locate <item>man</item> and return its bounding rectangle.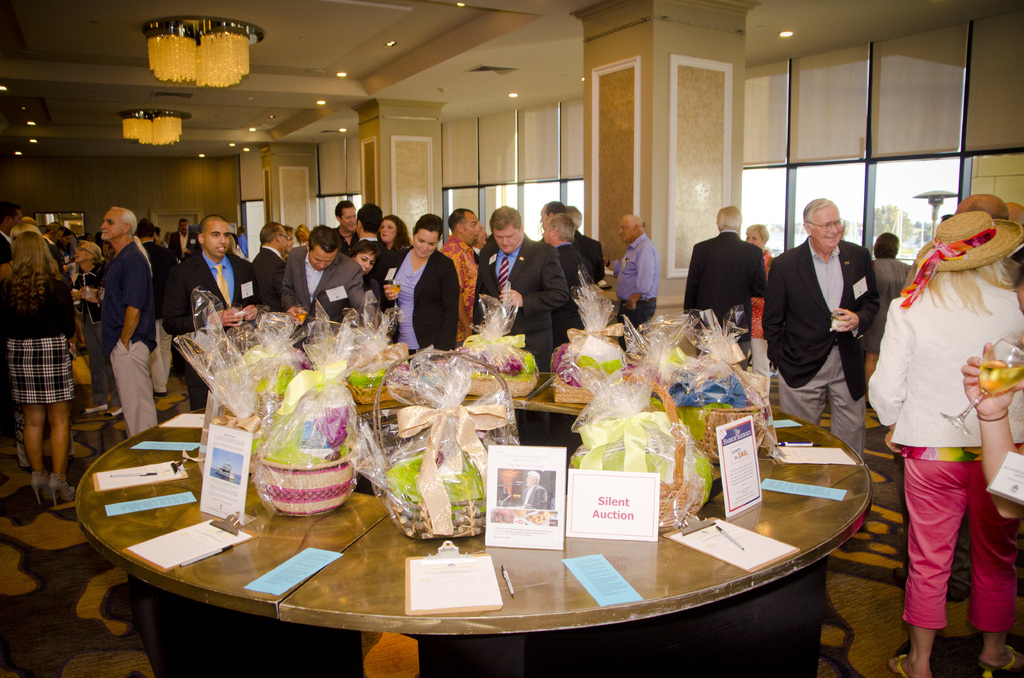
437 206 481 348.
